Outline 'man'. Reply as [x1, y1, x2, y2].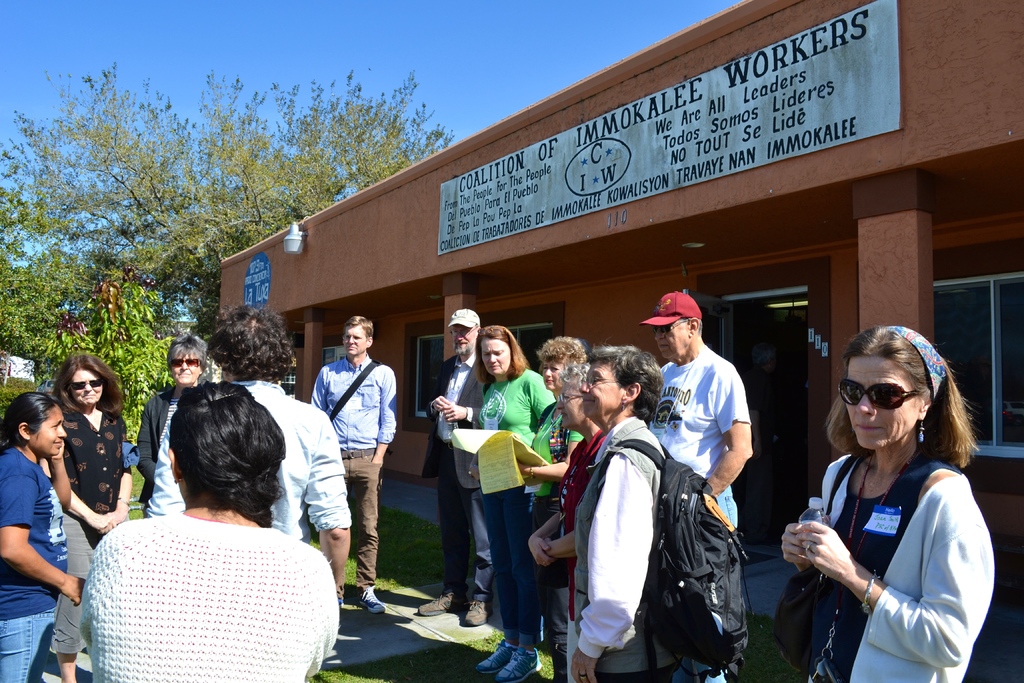
[142, 302, 352, 662].
